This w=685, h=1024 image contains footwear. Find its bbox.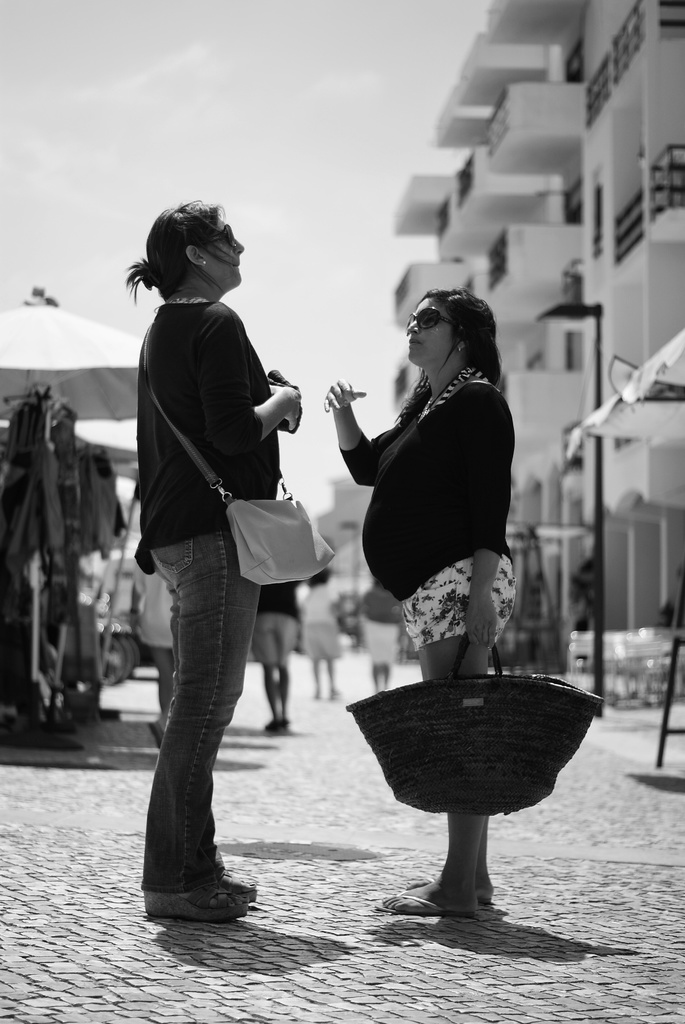
(368,858,469,909).
